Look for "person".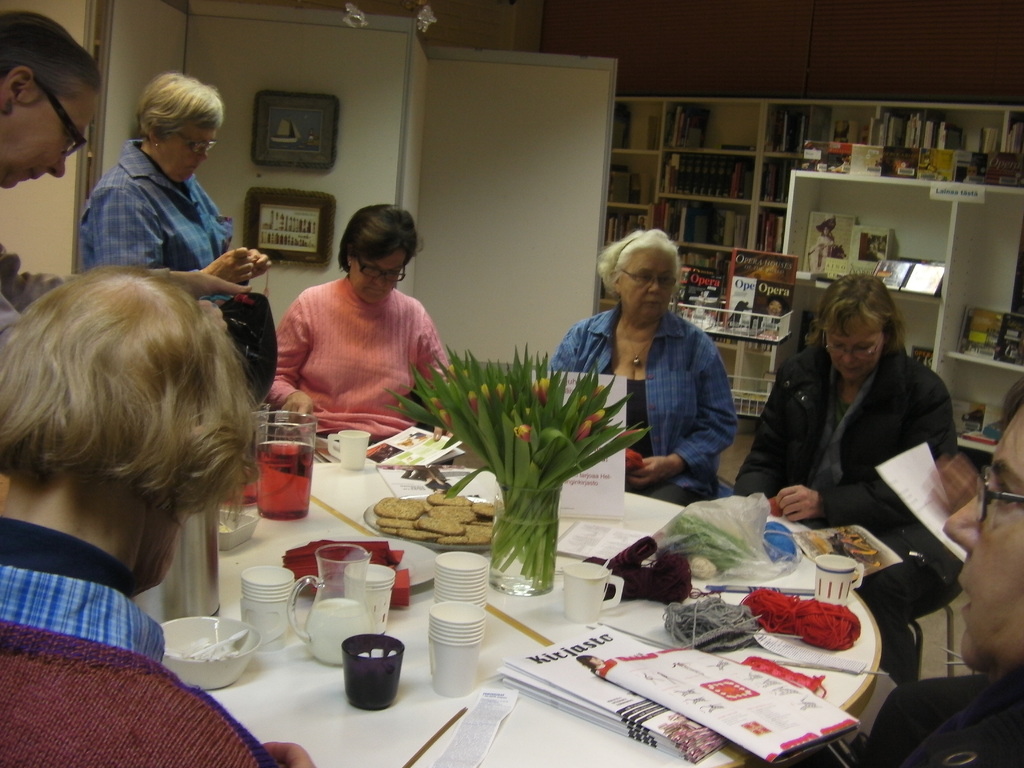
Found: BBox(77, 69, 242, 300).
